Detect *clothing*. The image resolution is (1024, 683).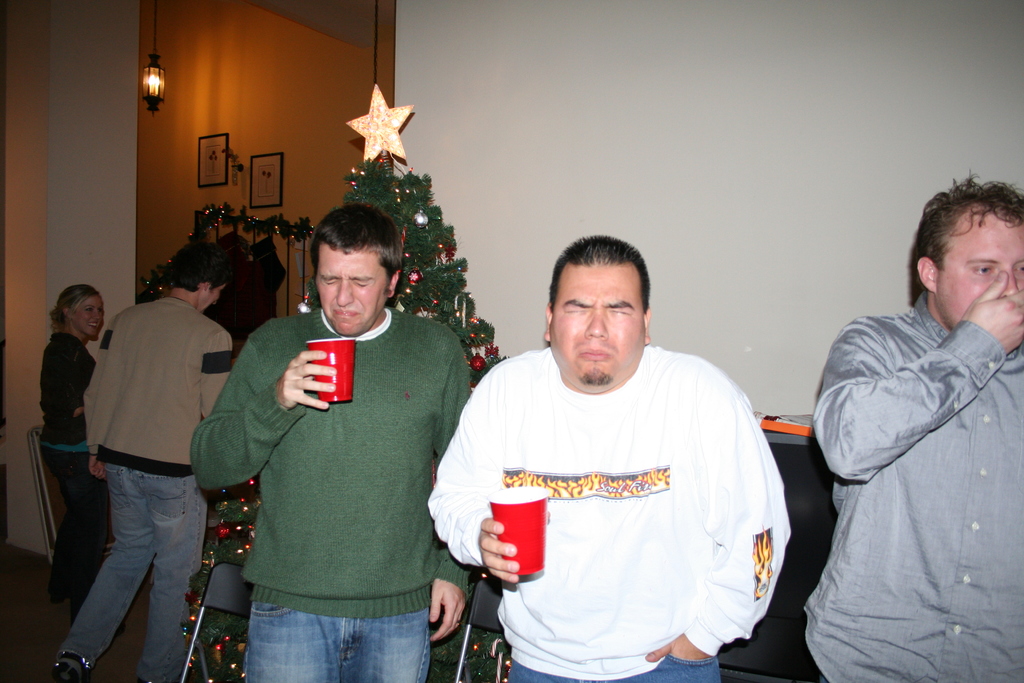
802/241/1013/680.
